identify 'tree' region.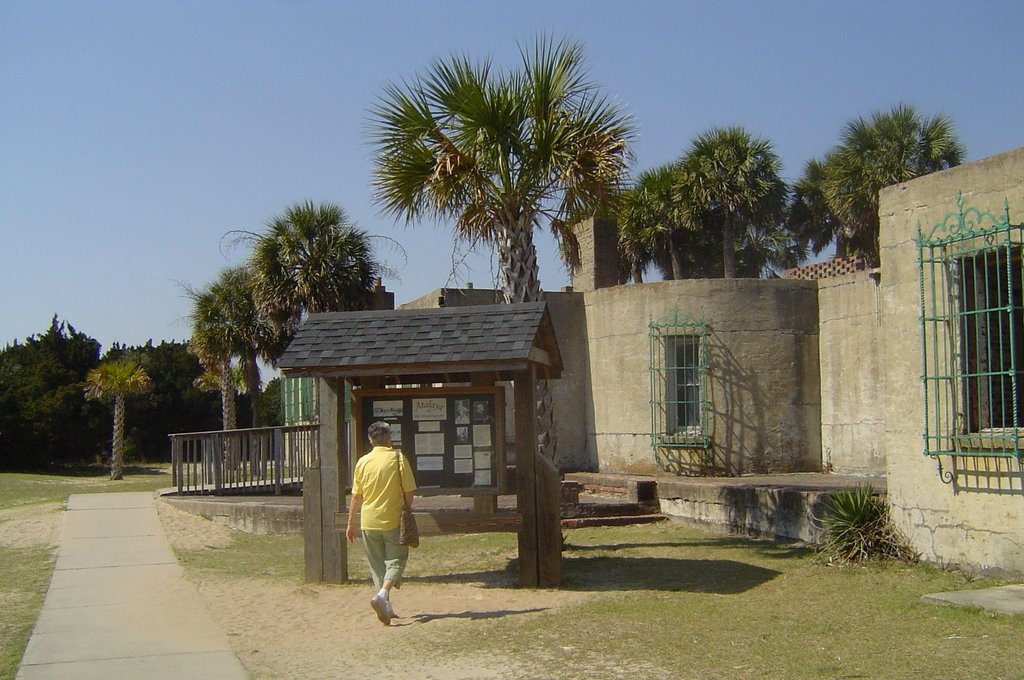
Region: <region>824, 105, 970, 269</region>.
